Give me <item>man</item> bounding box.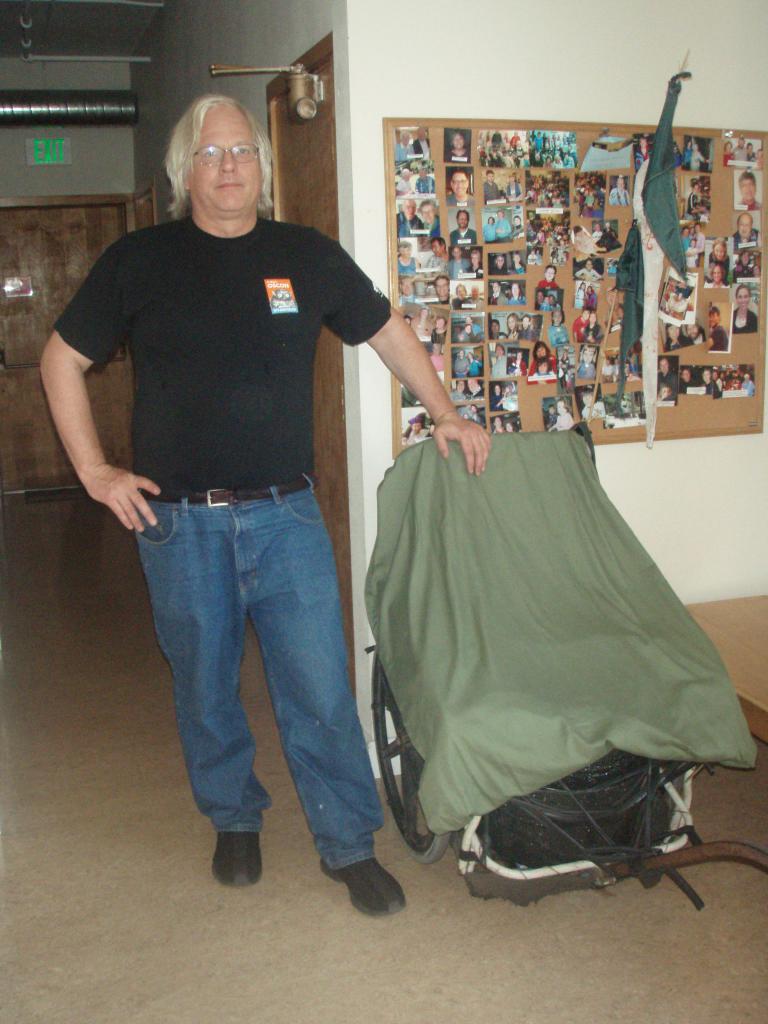
518:312:538:340.
